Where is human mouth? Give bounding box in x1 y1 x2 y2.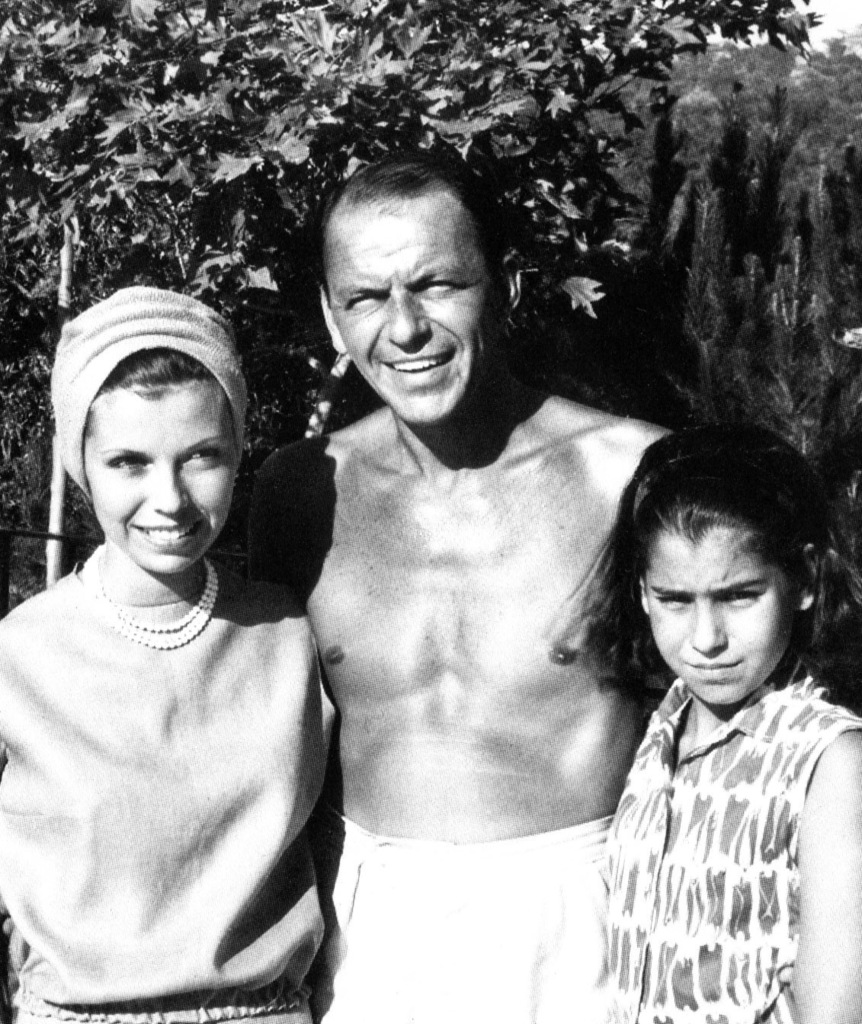
378 350 452 384.
